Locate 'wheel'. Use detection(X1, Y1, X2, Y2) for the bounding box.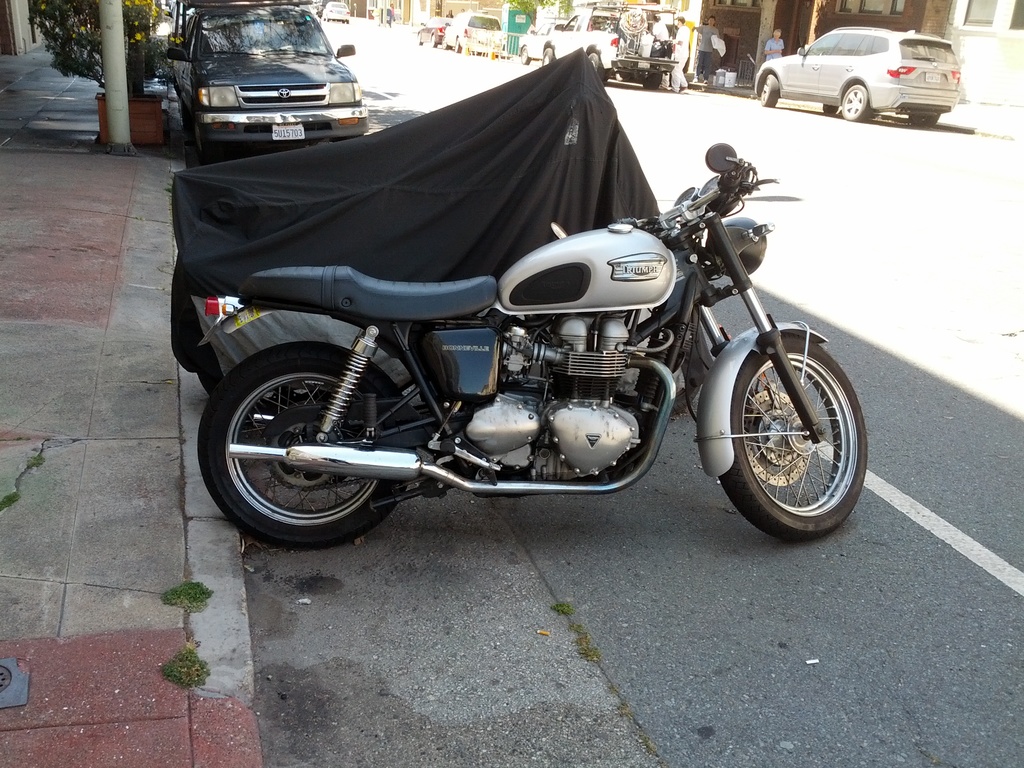
detection(440, 35, 449, 51).
